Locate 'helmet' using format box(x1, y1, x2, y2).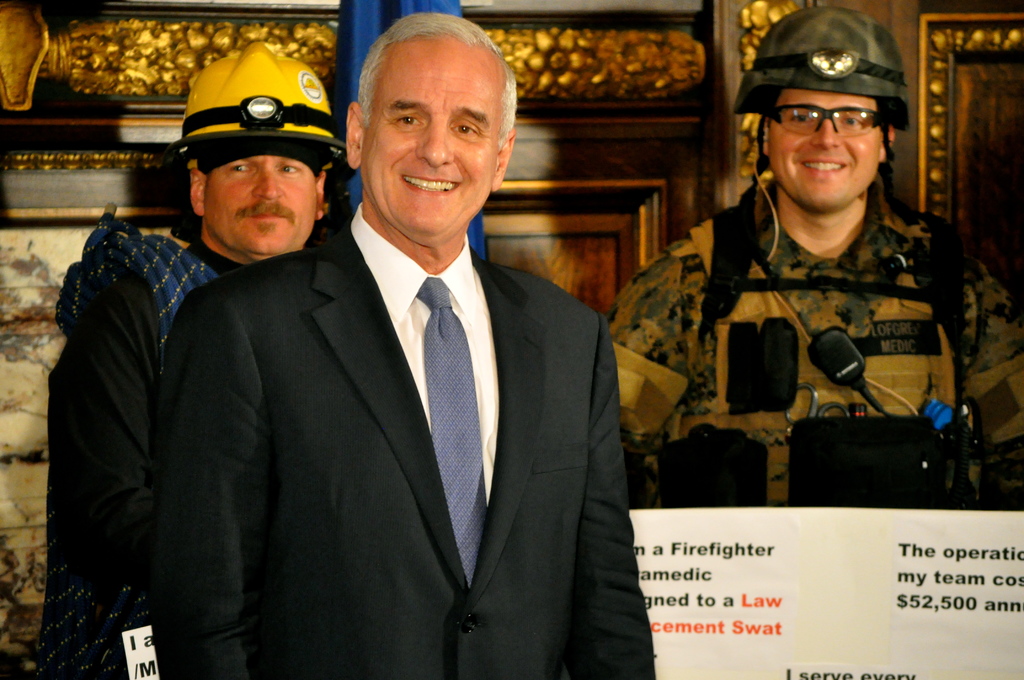
box(737, 31, 934, 261).
